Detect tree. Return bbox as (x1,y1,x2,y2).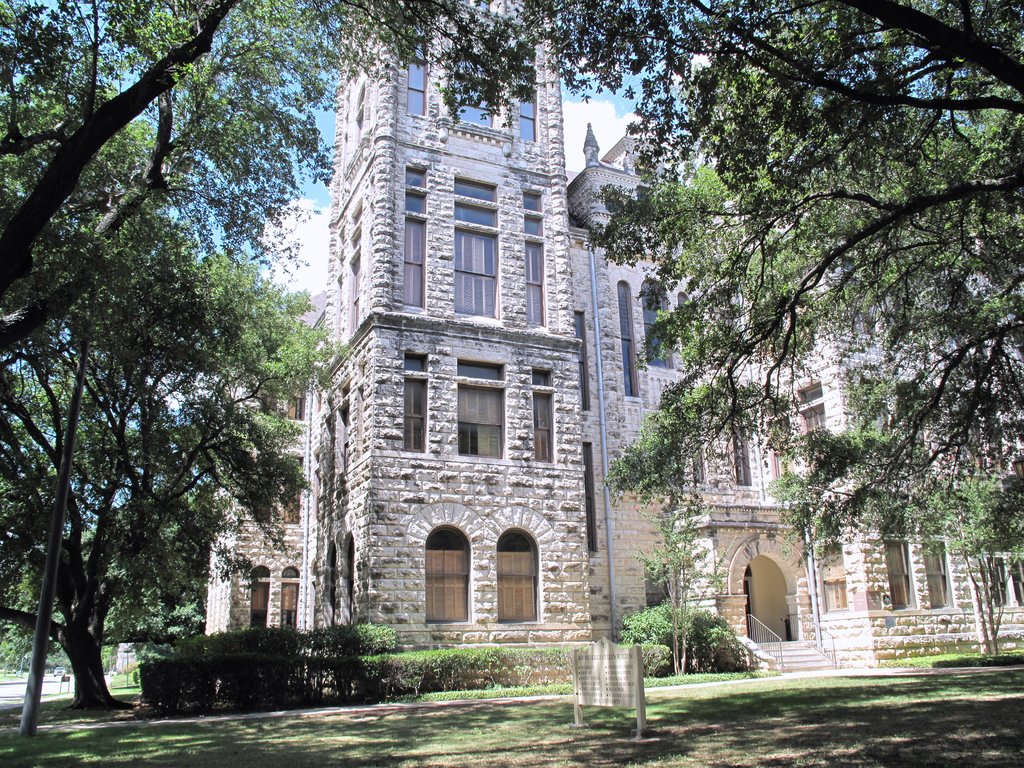
(16,129,303,726).
